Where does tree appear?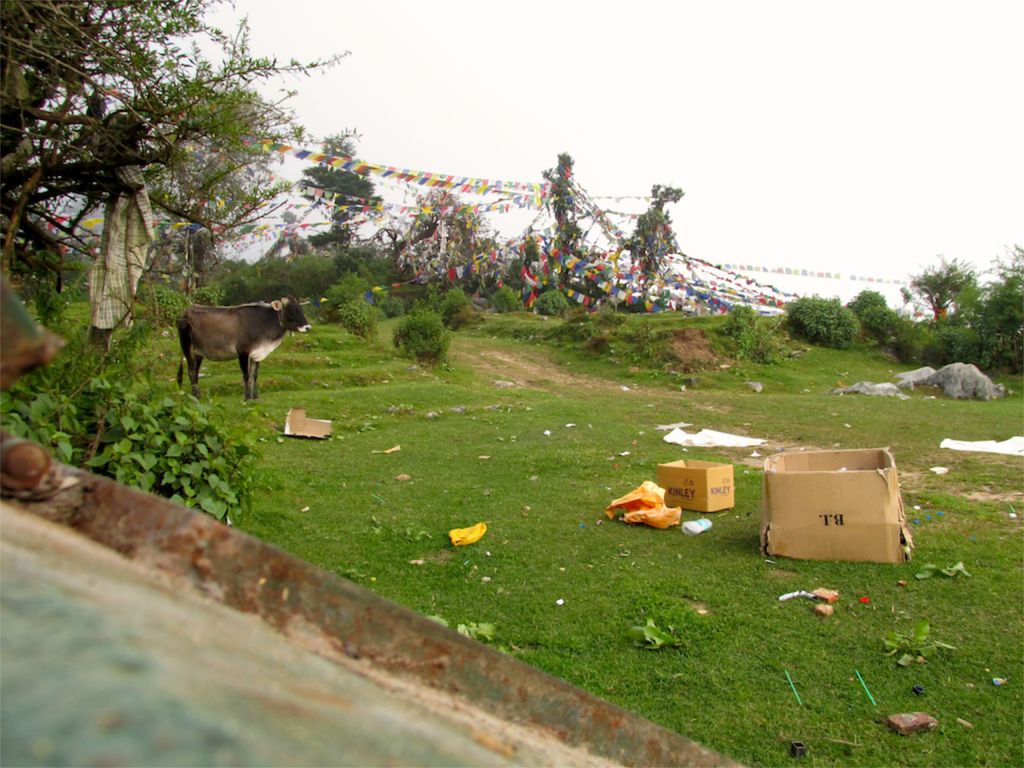
Appears at left=912, top=236, right=996, bottom=339.
